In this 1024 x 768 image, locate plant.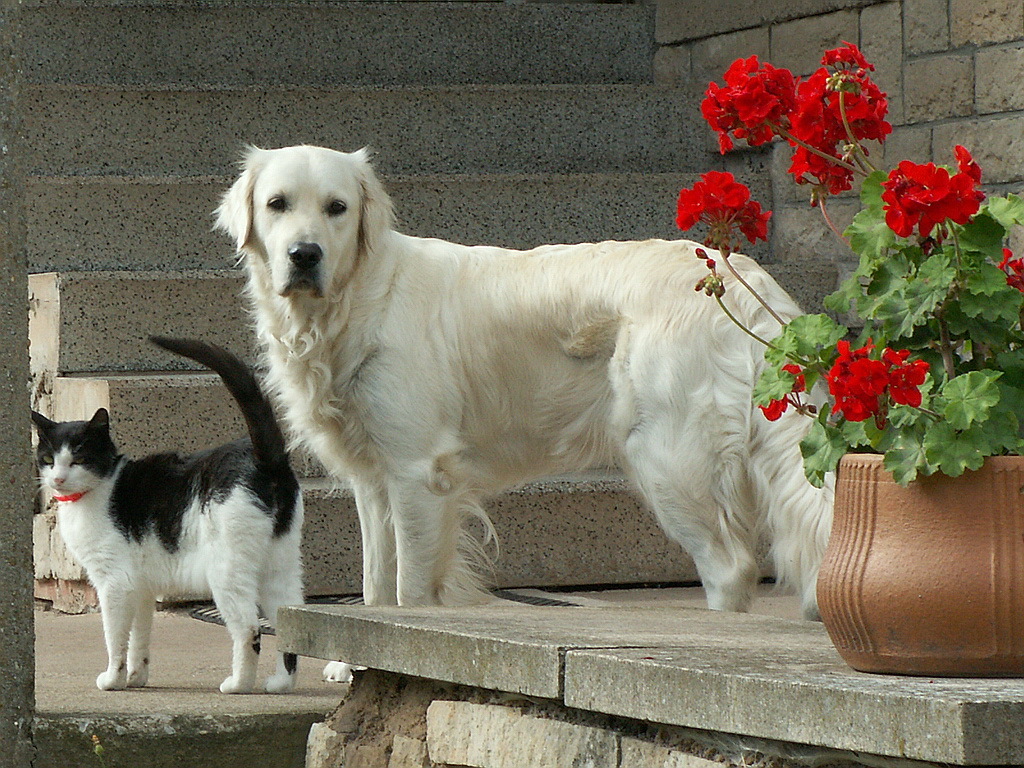
Bounding box: 672, 39, 1023, 494.
